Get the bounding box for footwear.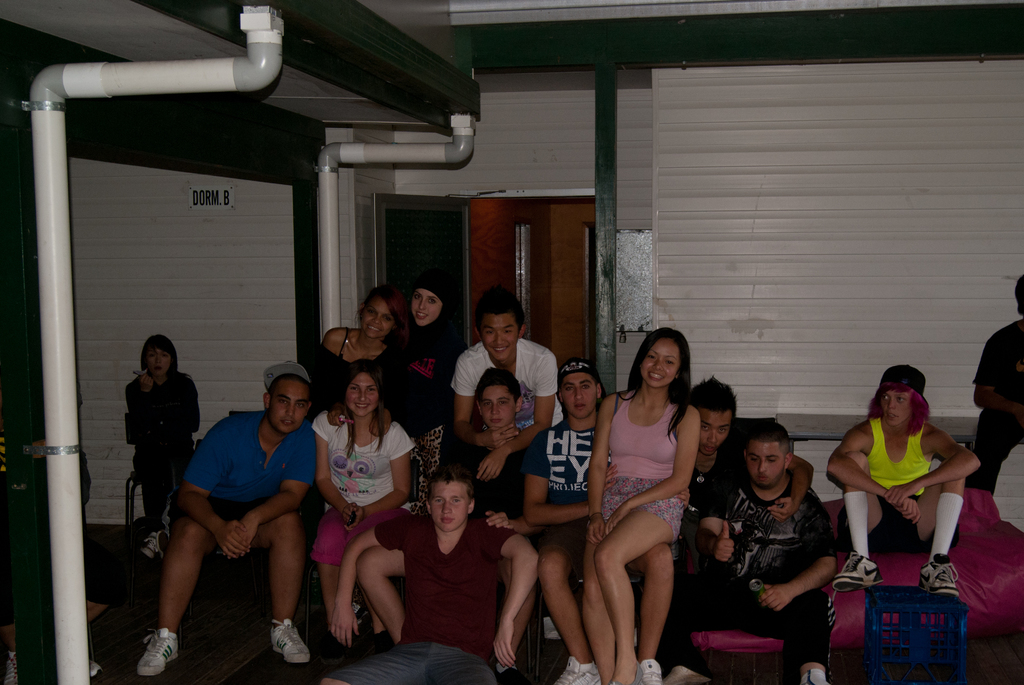
box=[138, 629, 178, 673].
